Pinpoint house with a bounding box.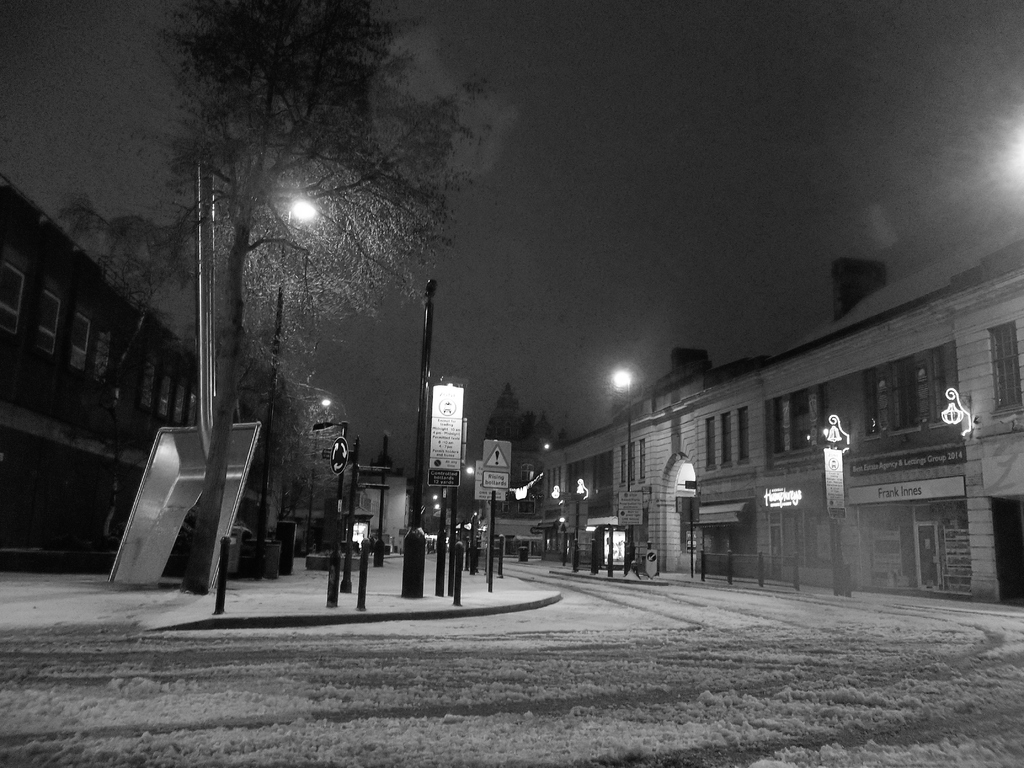
(left=568, top=429, right=617, bottom=564).
